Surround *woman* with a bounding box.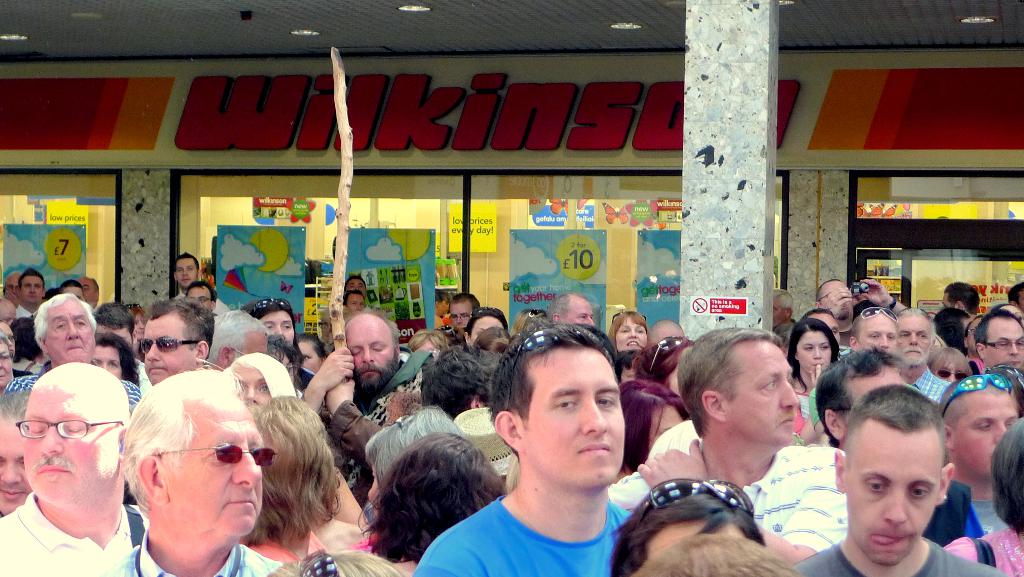
bbox(613, 484, 762, 576).
